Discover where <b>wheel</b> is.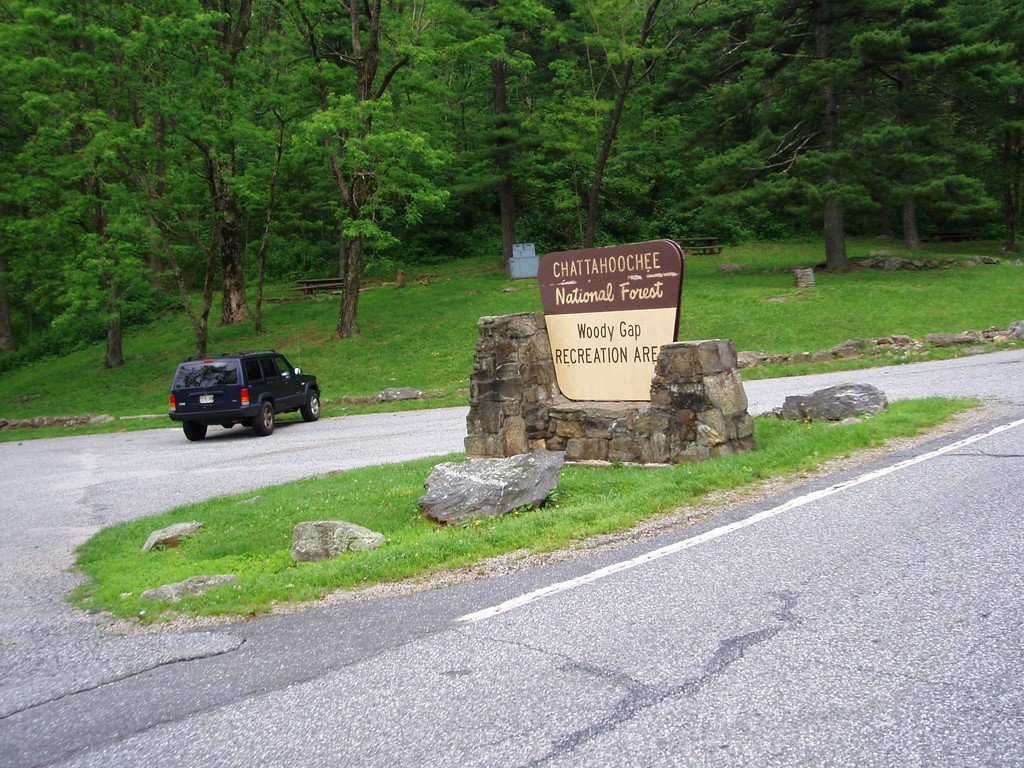
Discovered at [299,387,321,422].
